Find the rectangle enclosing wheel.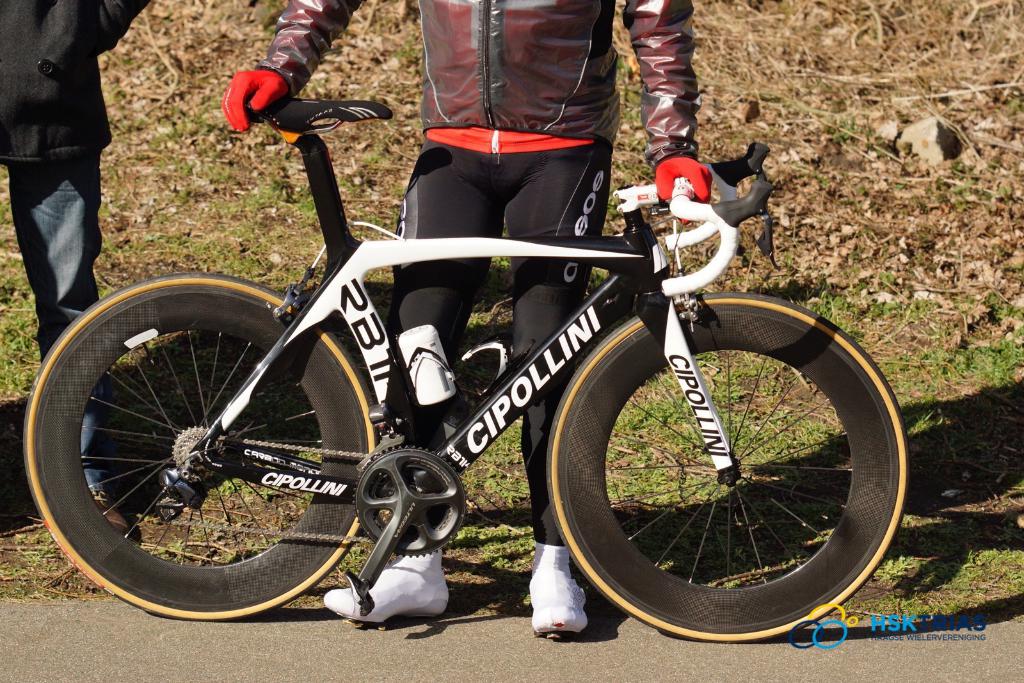
Rect(22, 270, 380, 621).
